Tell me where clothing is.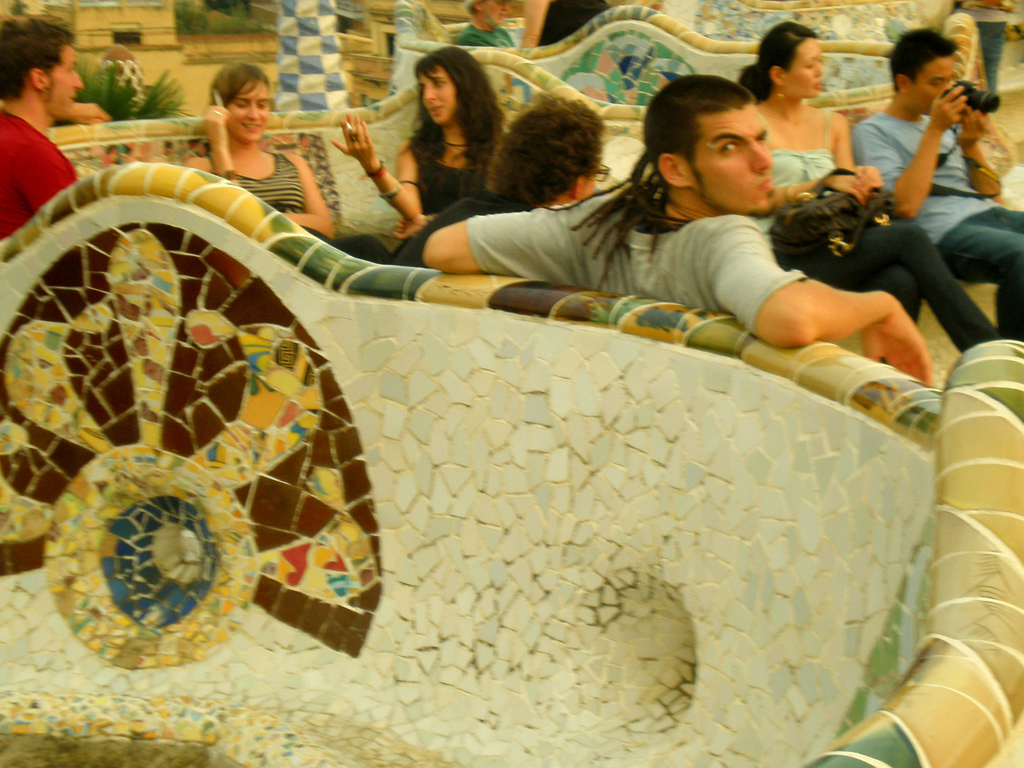
clothing is at Rect(0, 109, 79, 241).
